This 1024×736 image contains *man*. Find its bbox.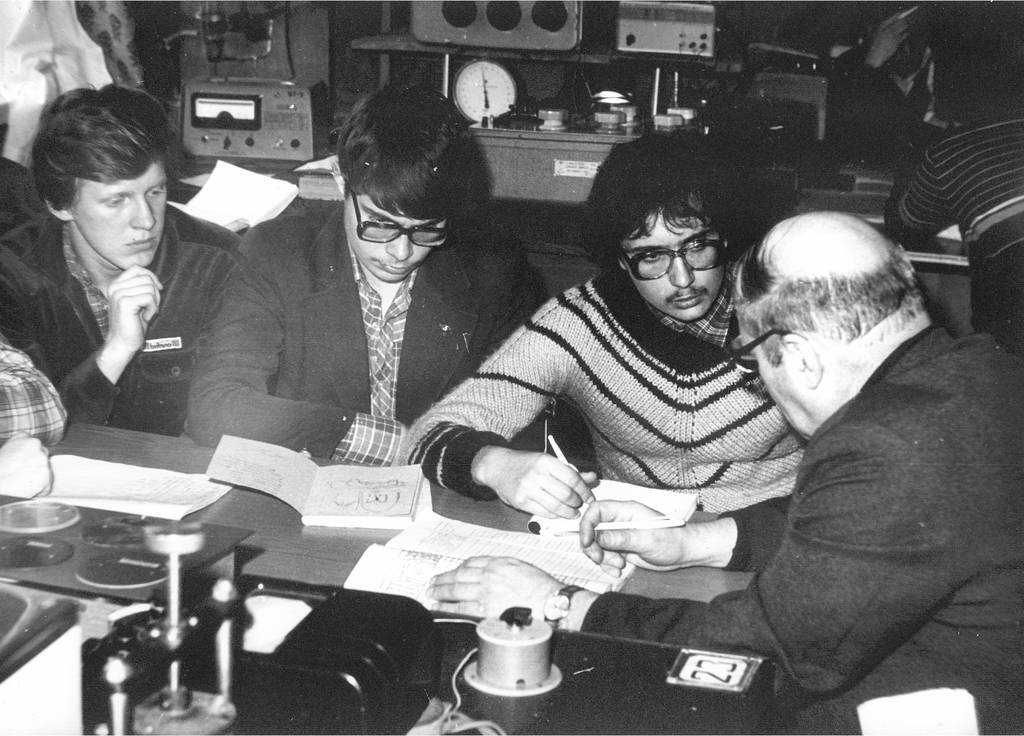
881,58,1023,256.
